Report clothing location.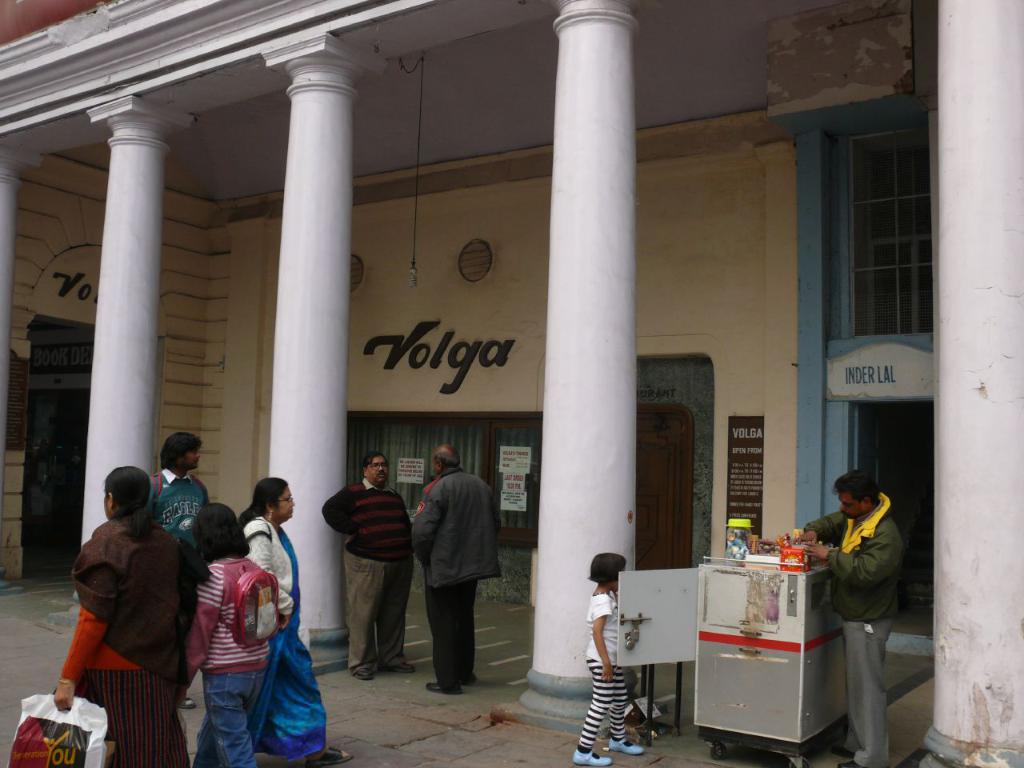
Report: detection(140, 466, 212, 548).
